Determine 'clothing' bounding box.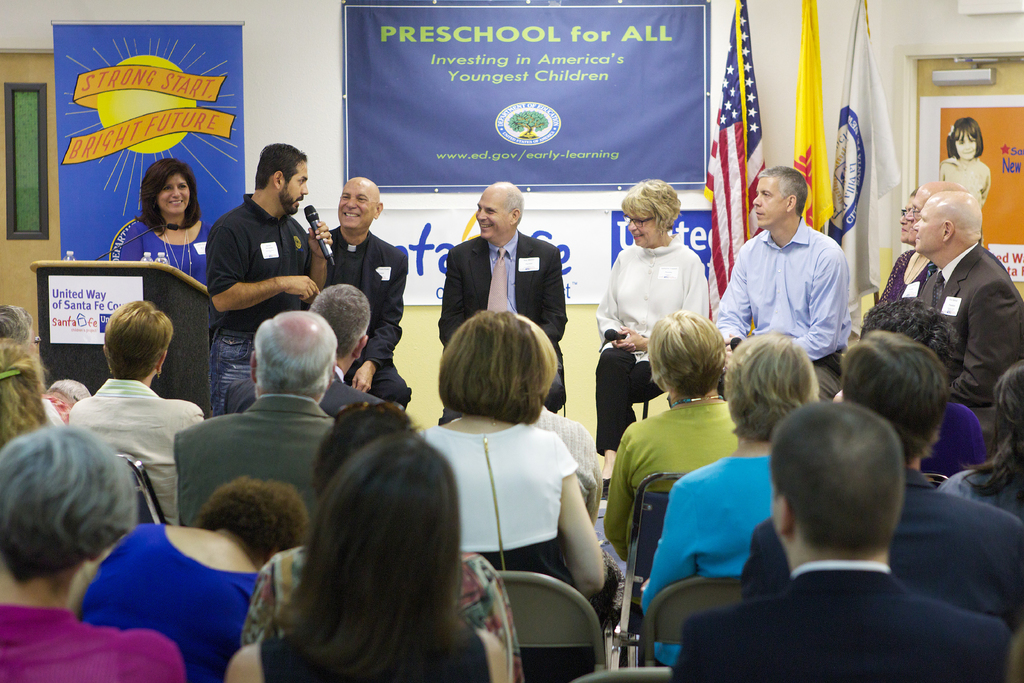
Determined: rect(749, 469, 1023, 620).
